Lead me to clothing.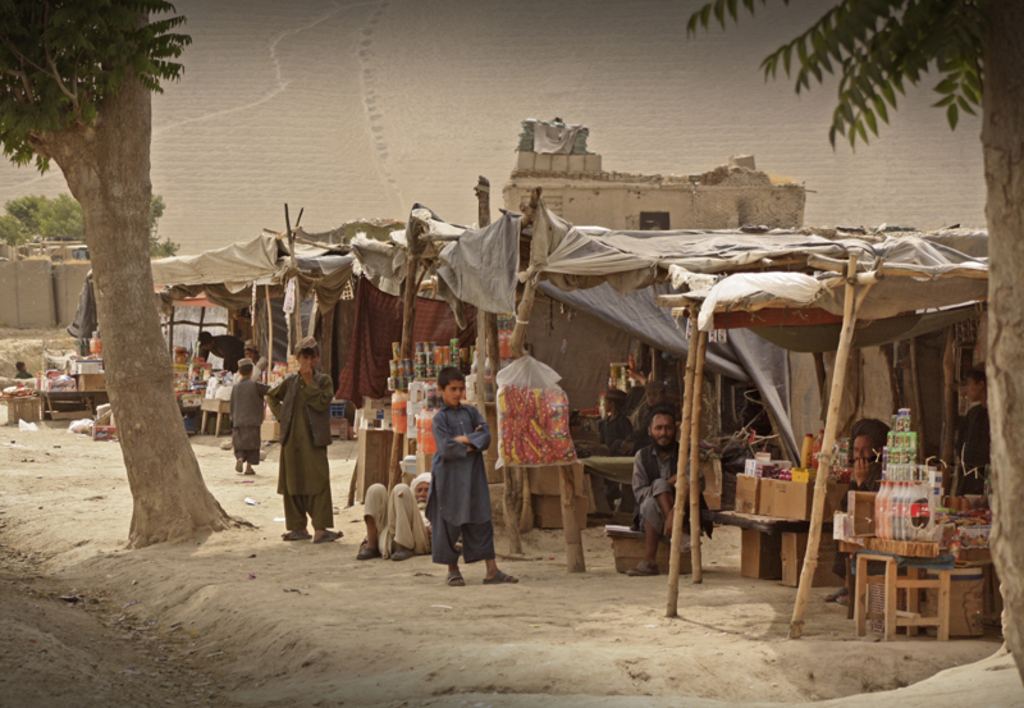
Lead to <region>238, 358, 253, 369</region>.
